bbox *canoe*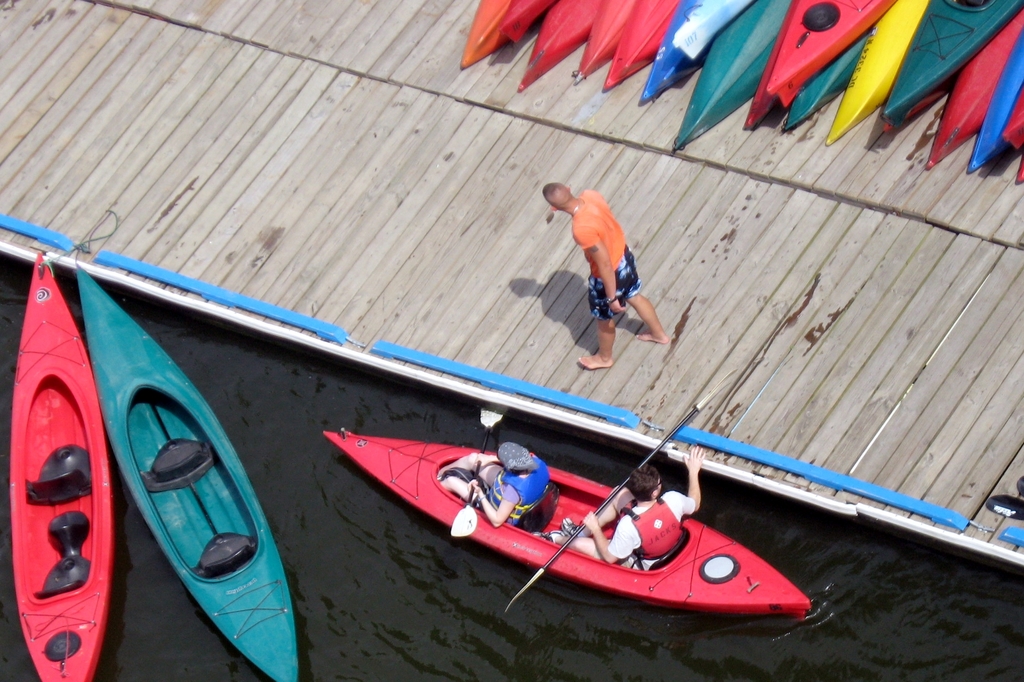
(80, 266, 298, 678)
